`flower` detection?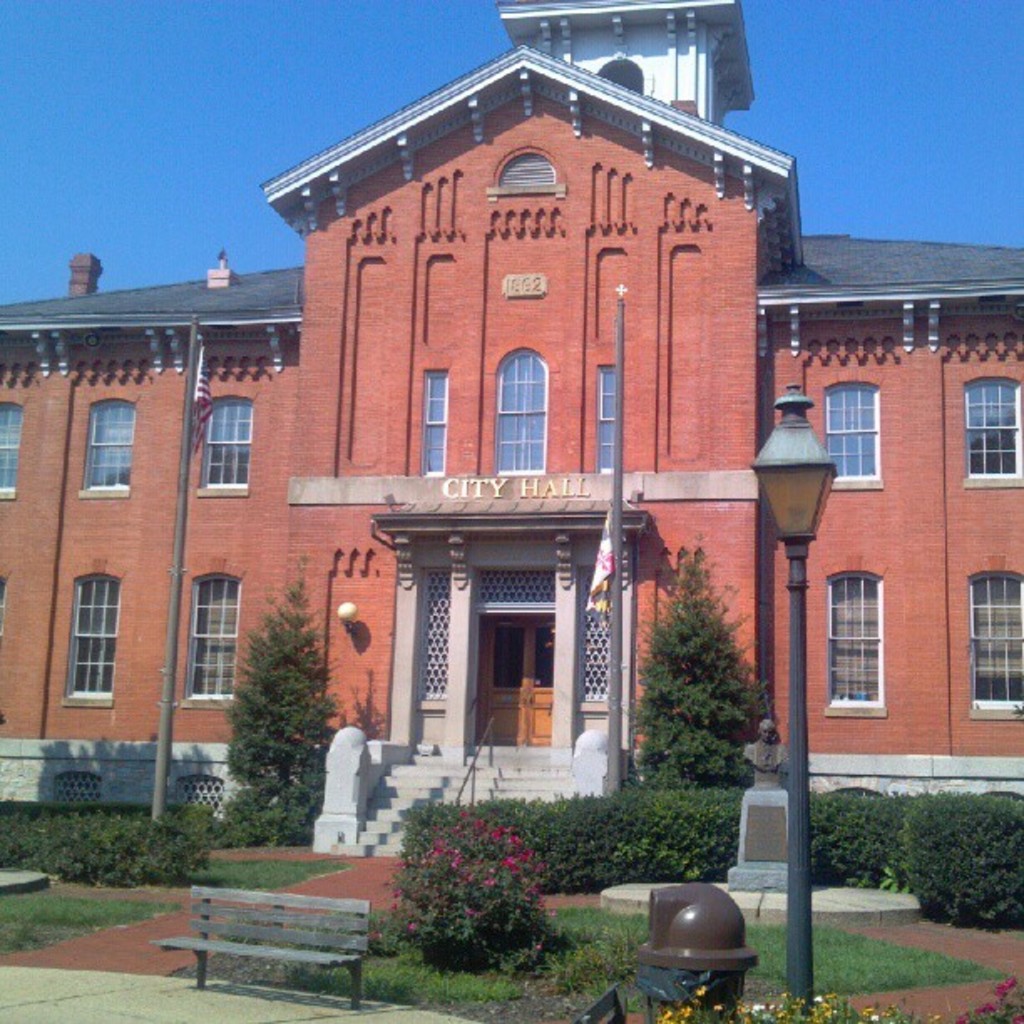
(999, 975, 1019, 1006)
